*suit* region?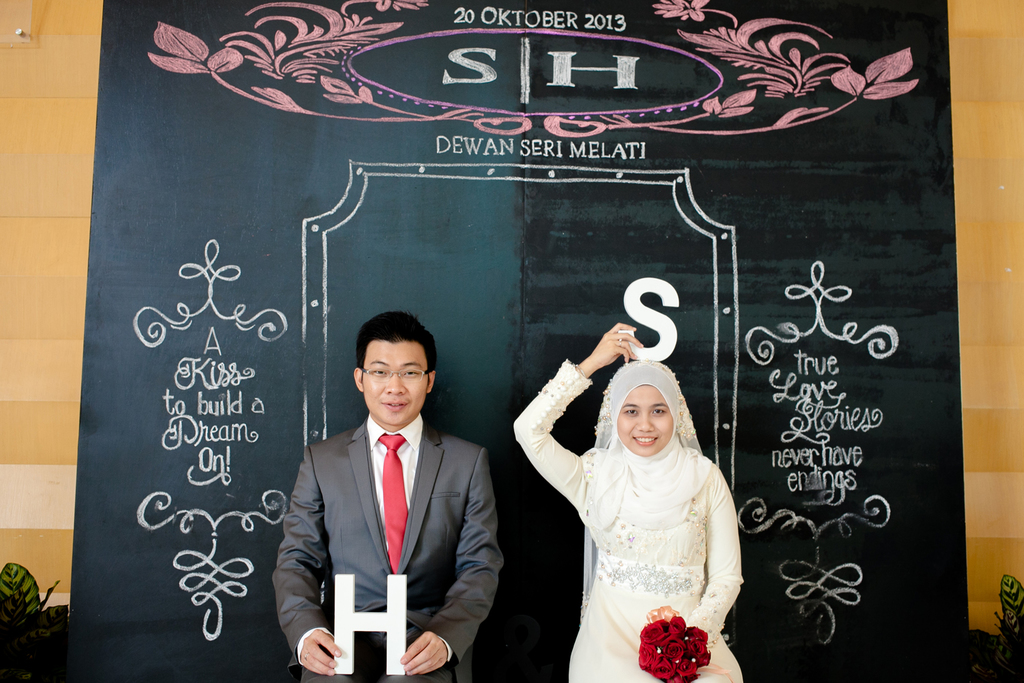
268,353,510,667
